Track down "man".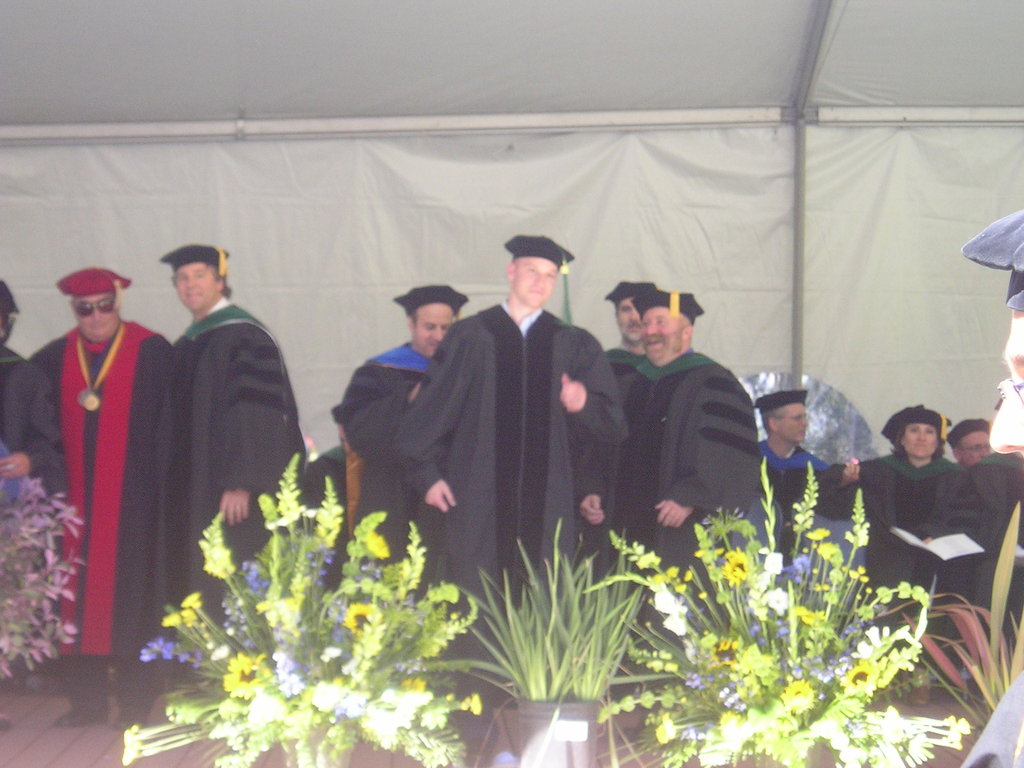
Tracked to rect(606, 274, 780, 575).
